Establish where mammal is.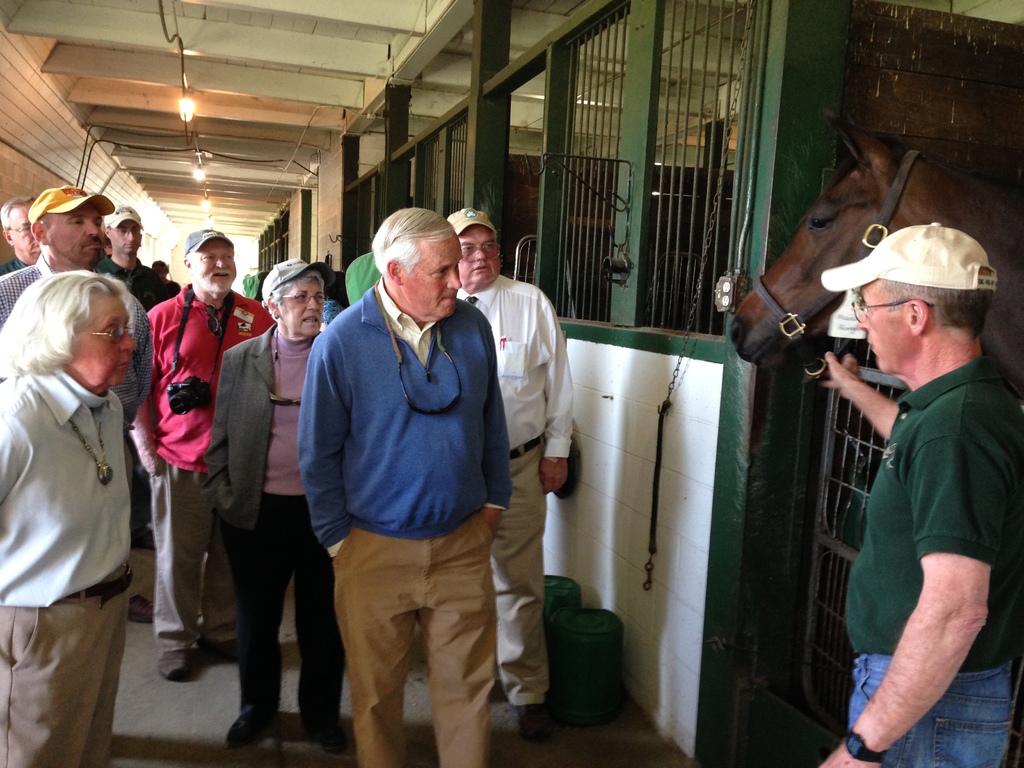
Established at <bbox>99, 204, 161, 312</bbox>.
